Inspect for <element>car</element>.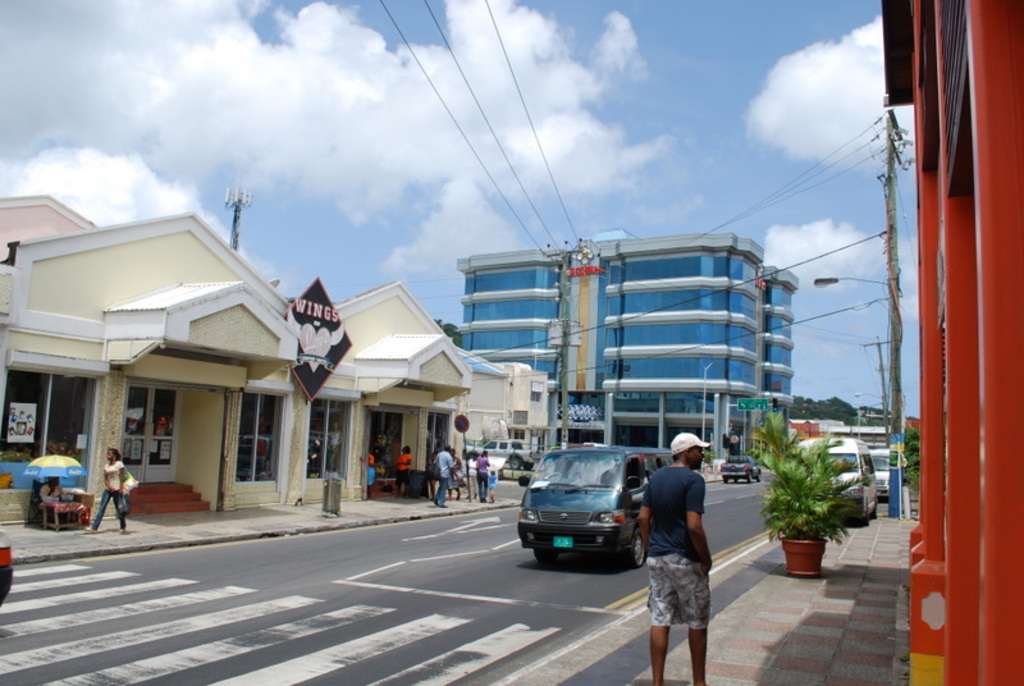
Inspection: bbox=(873, 451, 891, 497).
